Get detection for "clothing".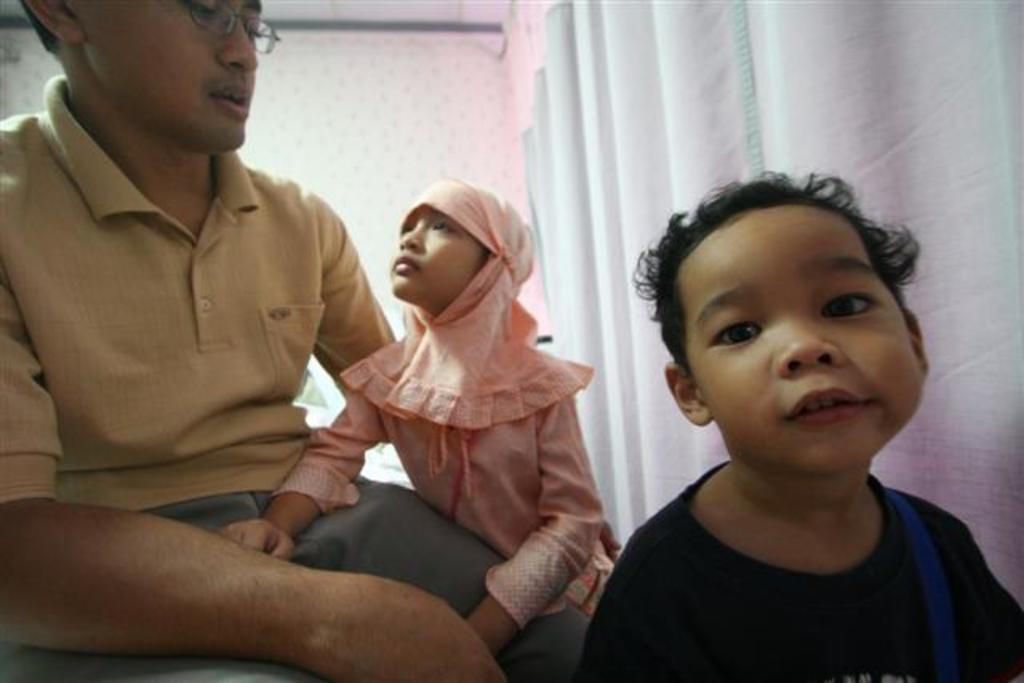
Detection: (x1=578, y1=454, x2=1022, y2=681).
